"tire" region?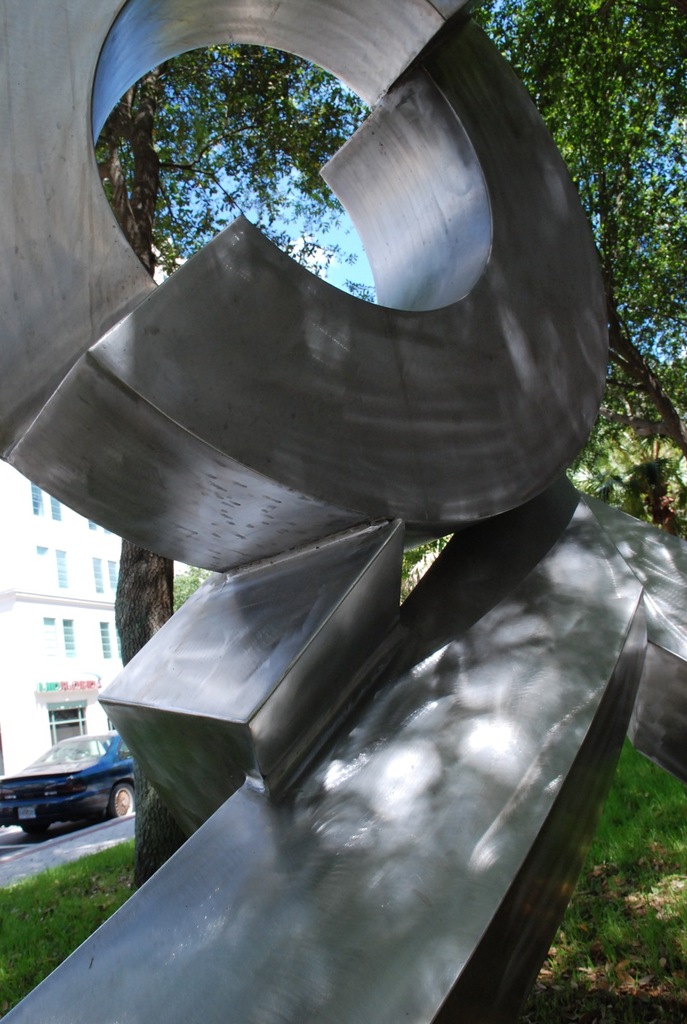
rect(19, 820, 55, 836)
